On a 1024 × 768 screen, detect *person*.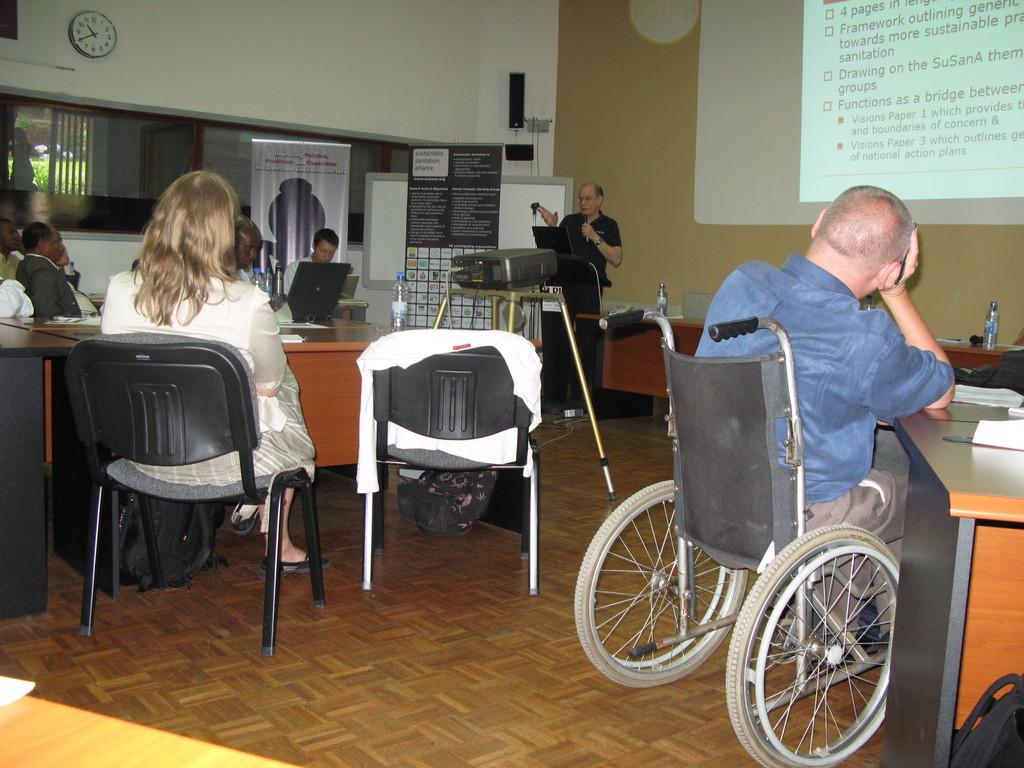
528, 180, 640, 408.
